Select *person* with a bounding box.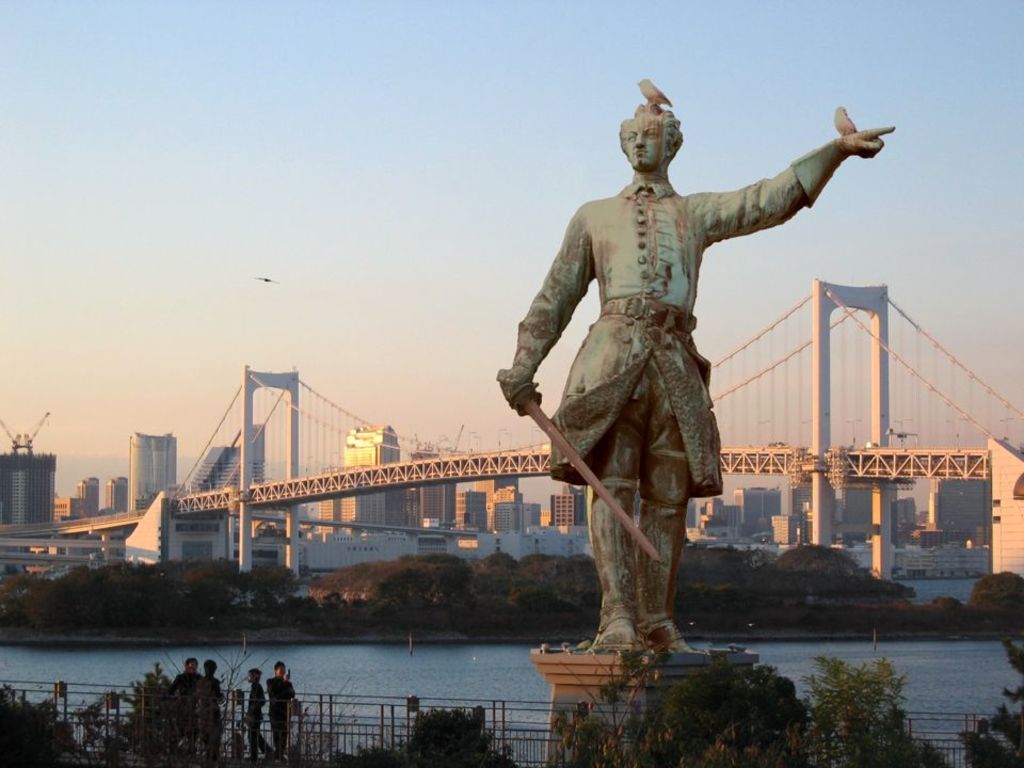
191, 656, 224, 767.
